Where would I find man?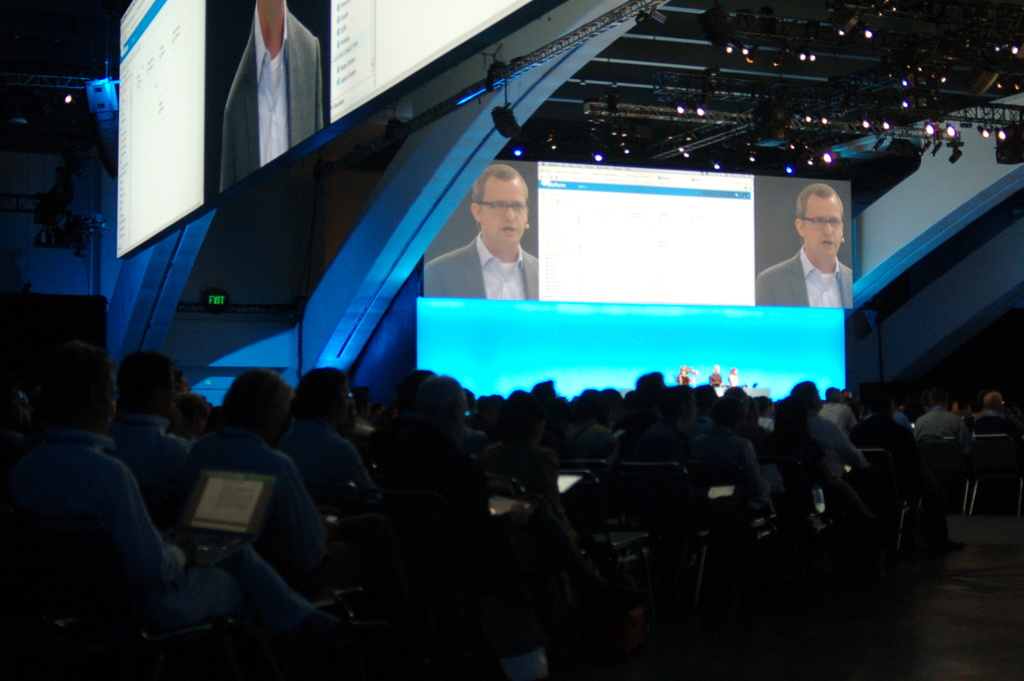
At l=423, t=164, r=540, b=298.
